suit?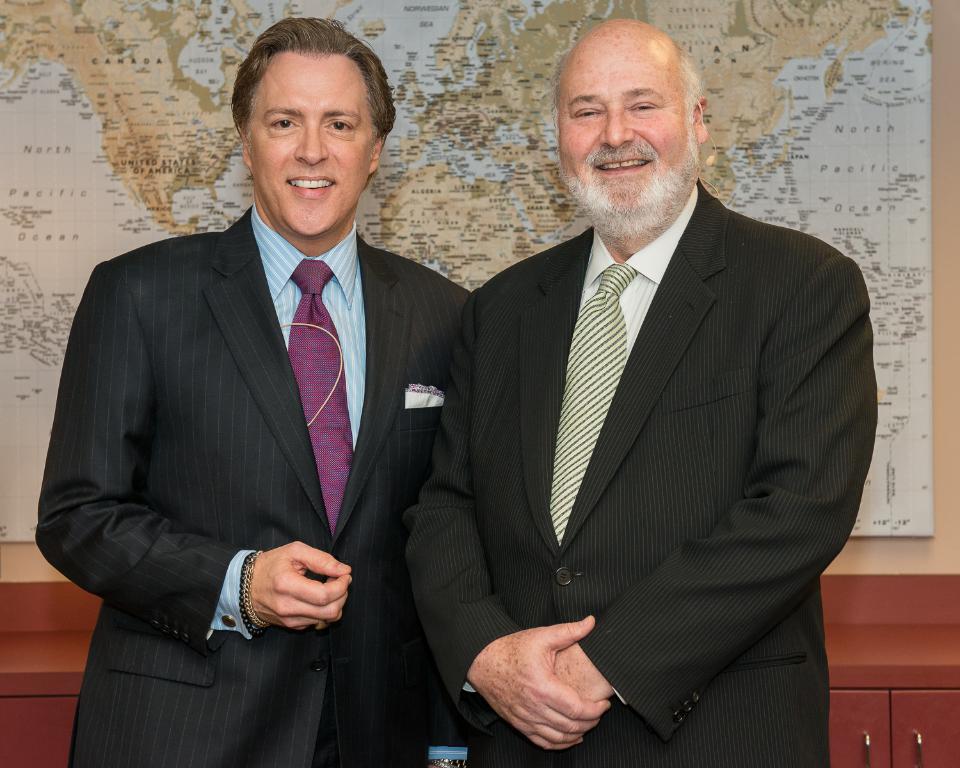
x1=48, y1=84, x2=467, y2=730
